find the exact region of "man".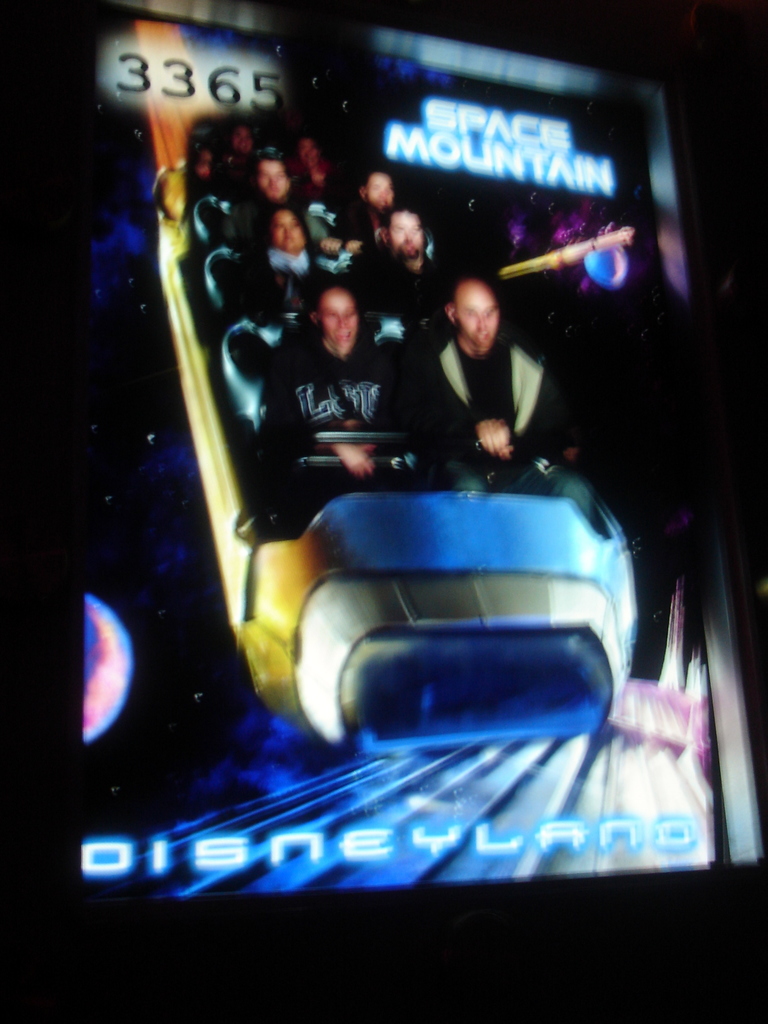
Exact region: 219/144/310/245.
